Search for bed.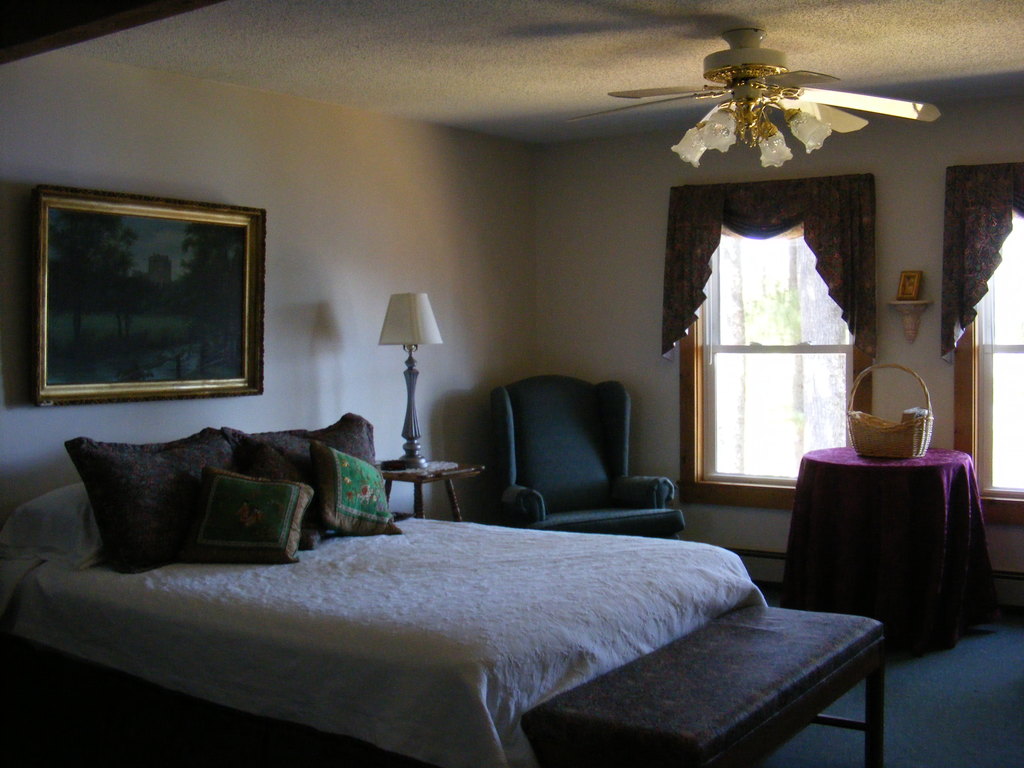
Found at pyautogui.locateOnScreen(0, 346, 883, 763).
